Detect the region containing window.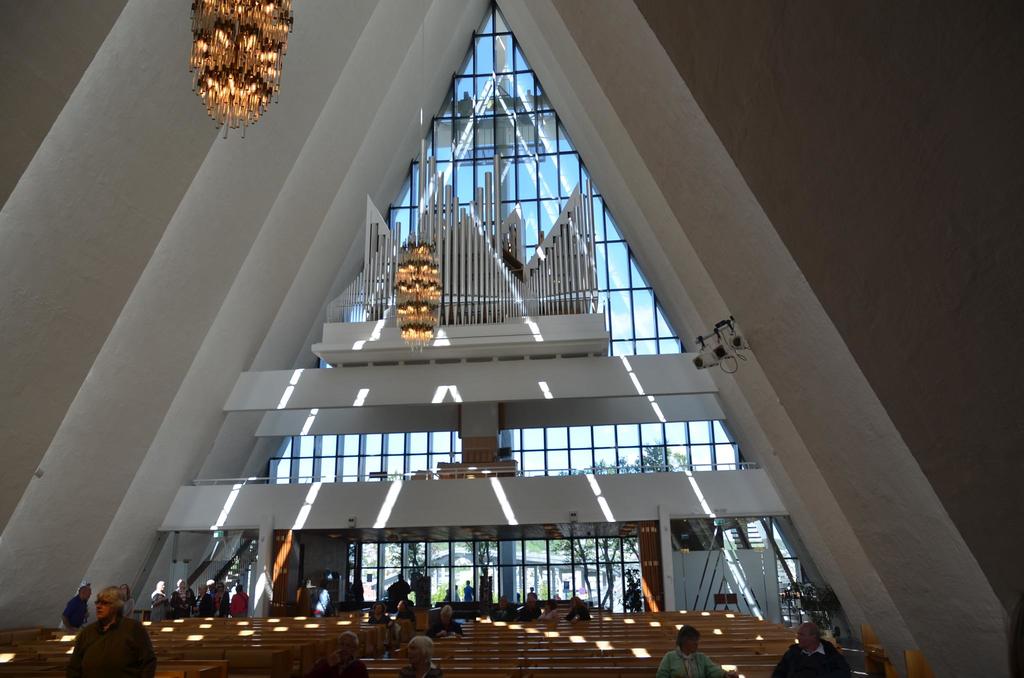
689,444,712,469.
